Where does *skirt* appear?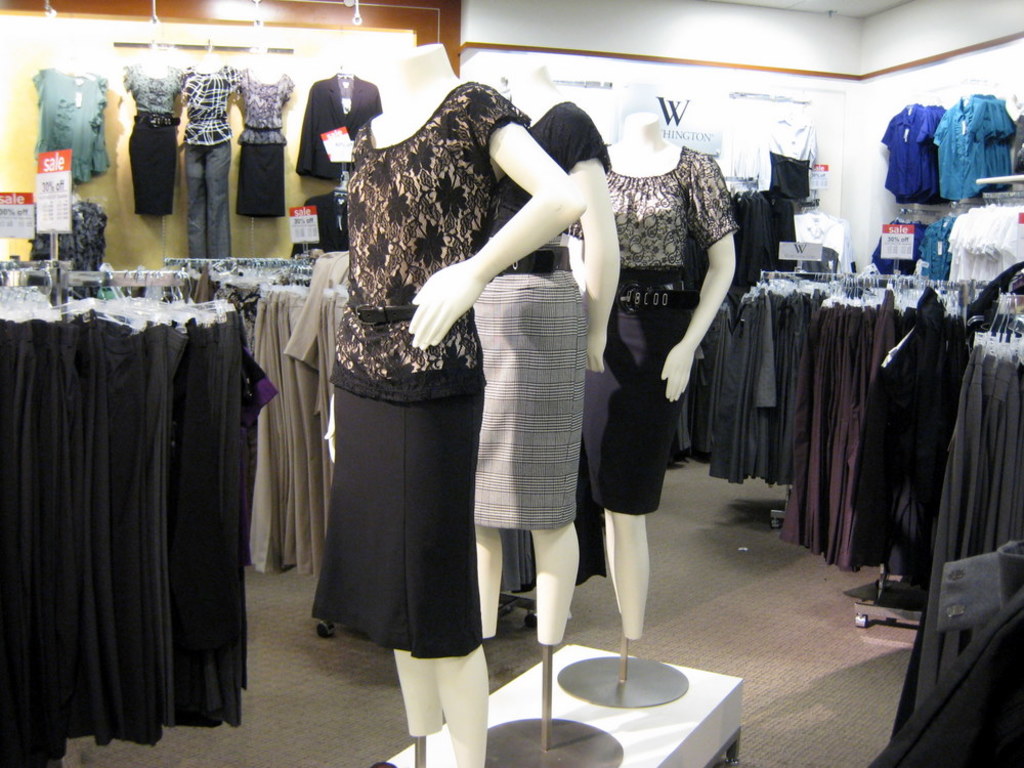
Appears at rect(579, 266, 692, 516).
